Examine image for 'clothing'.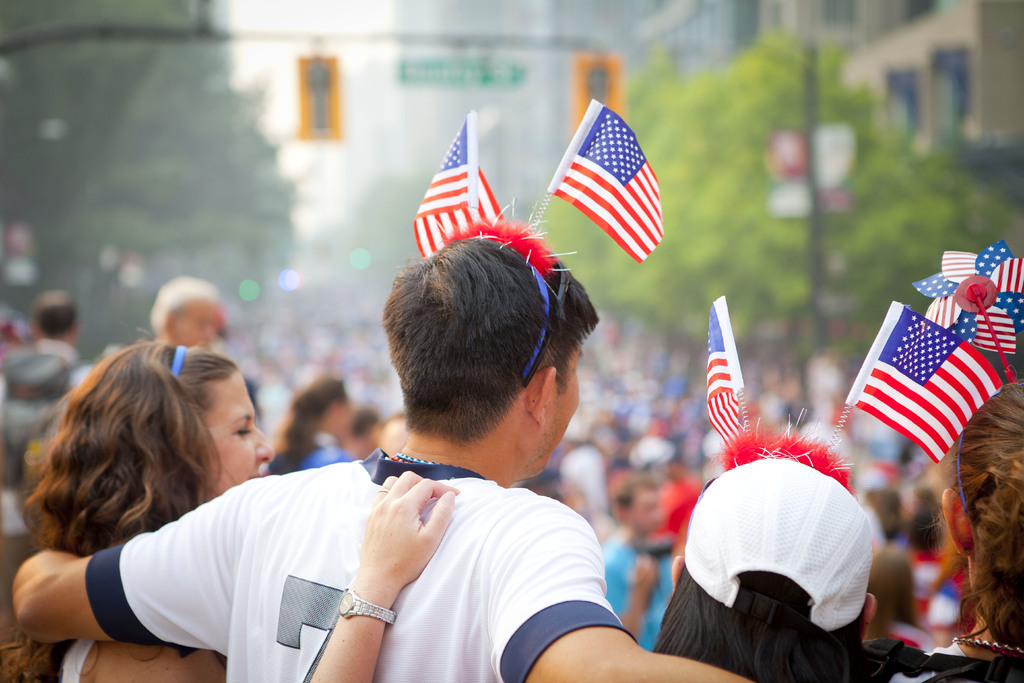
Examination result: (x1=61, y1=638, x2=93, y2=682).
